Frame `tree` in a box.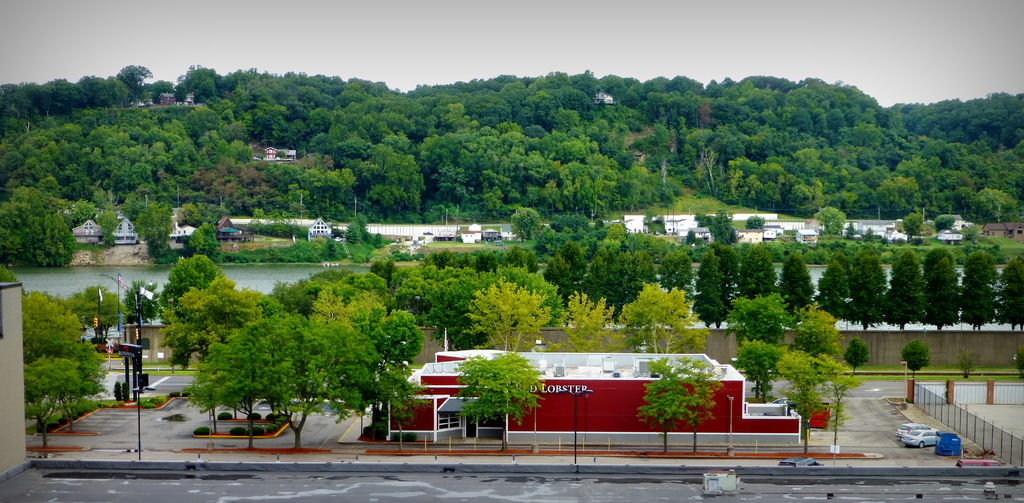
(556, 290, 620, 354).
